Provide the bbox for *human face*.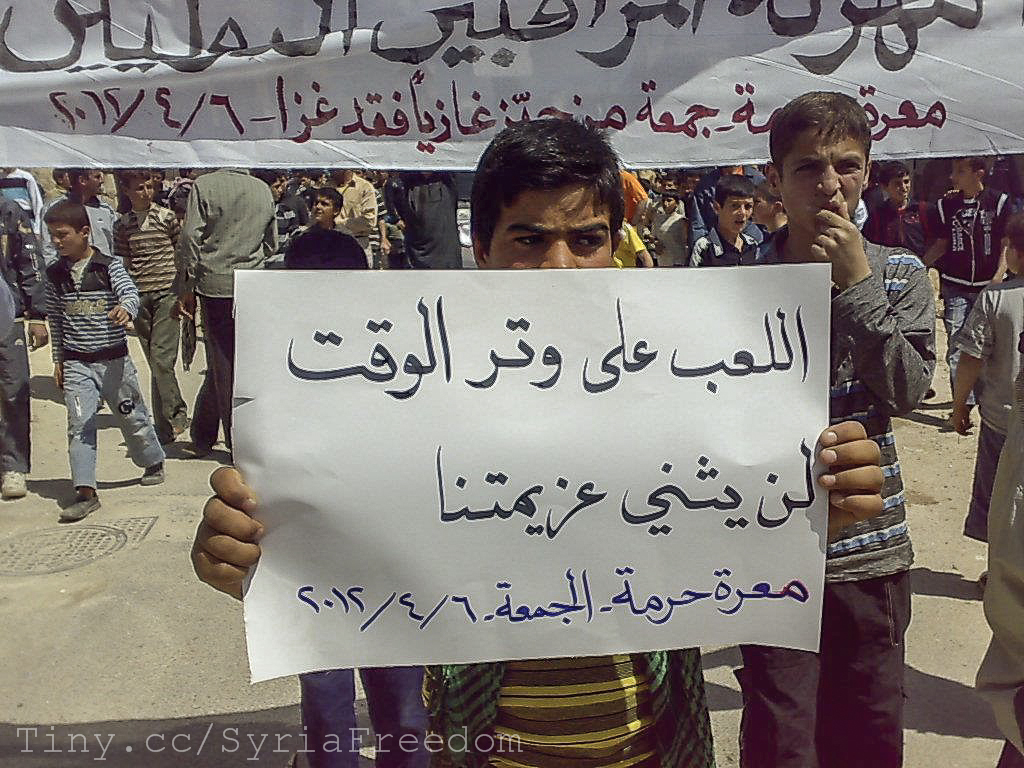
region(662, 195, 677, 214).
